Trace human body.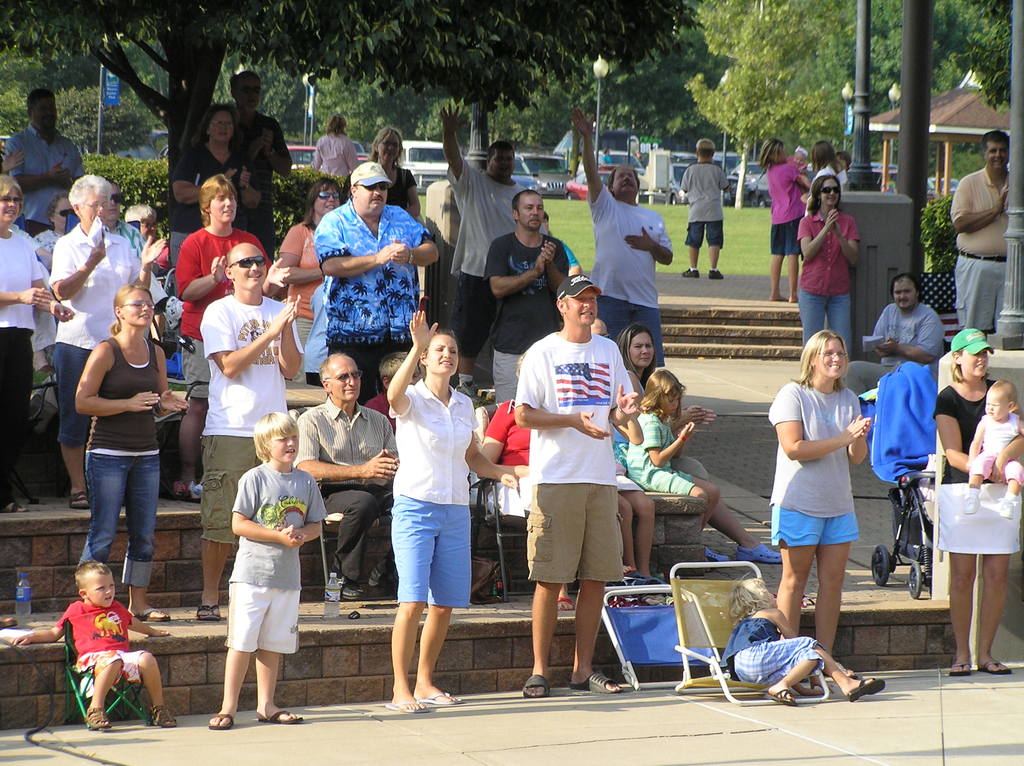
Traced to (left=38, top=230, right=67, bottom=263).
